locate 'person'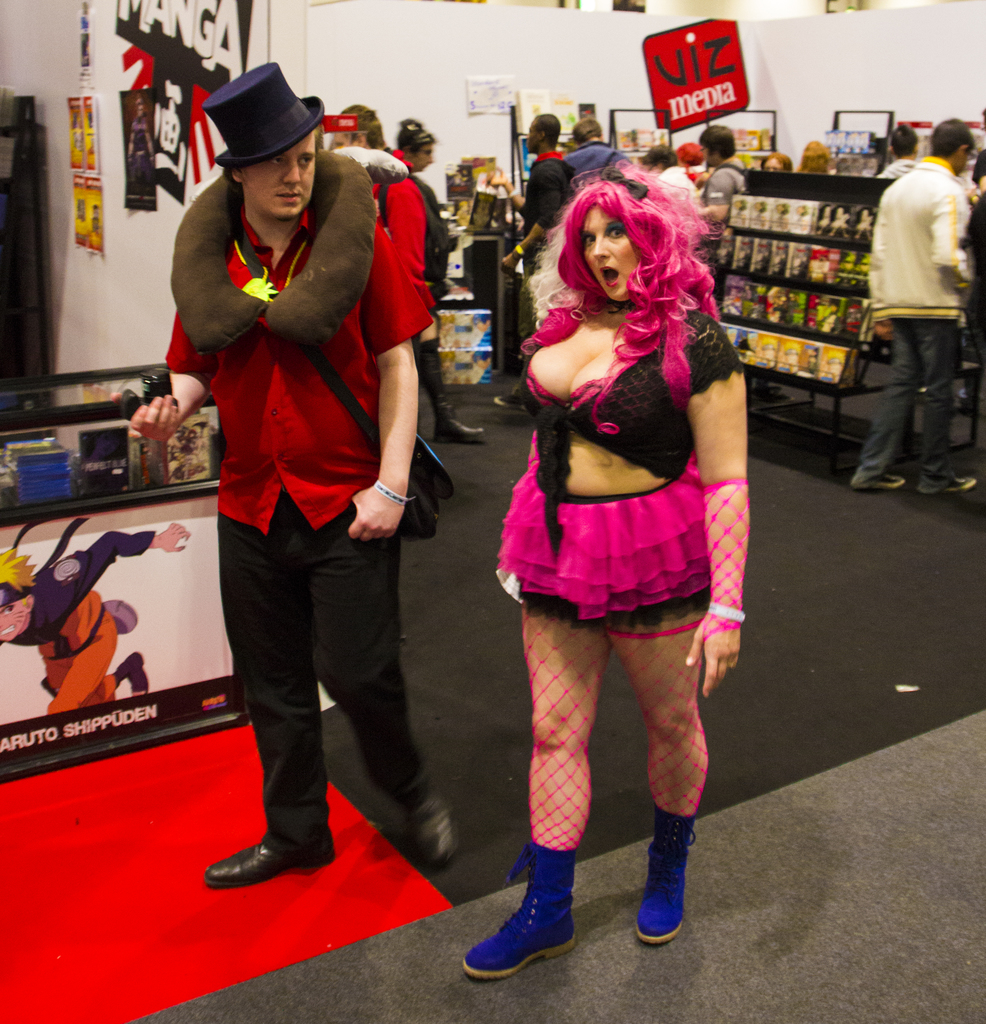
562 124 632 182
